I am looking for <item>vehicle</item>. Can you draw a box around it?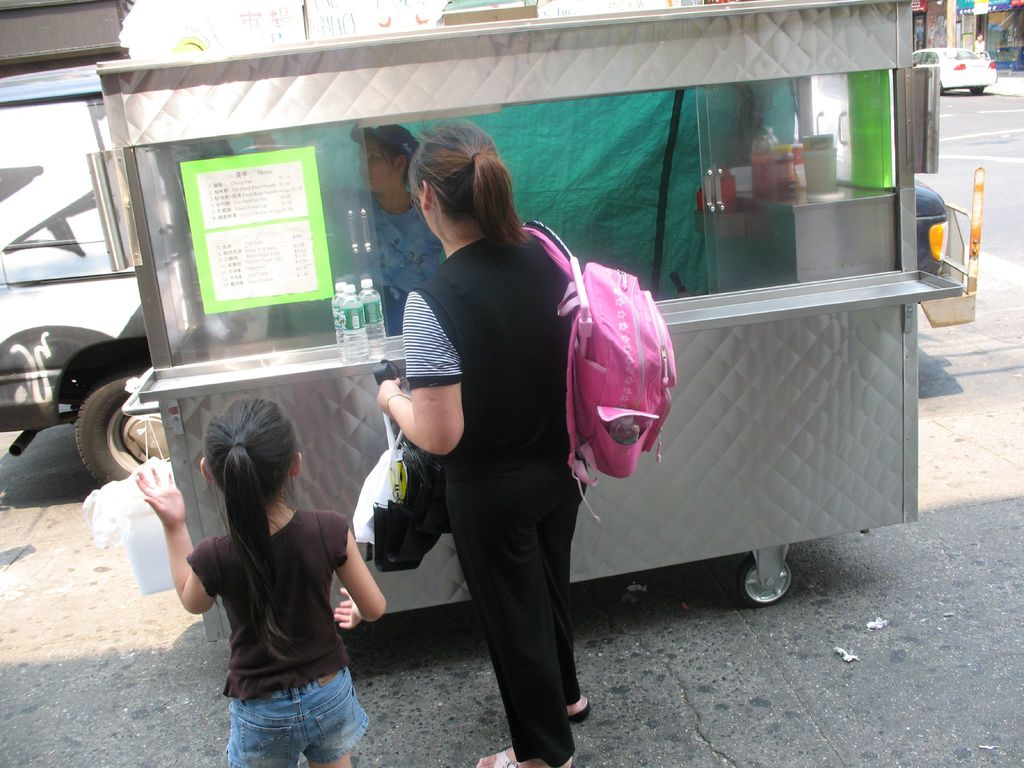
Sure, the bounding box is <region>0, 0, 172, 491</region>.
